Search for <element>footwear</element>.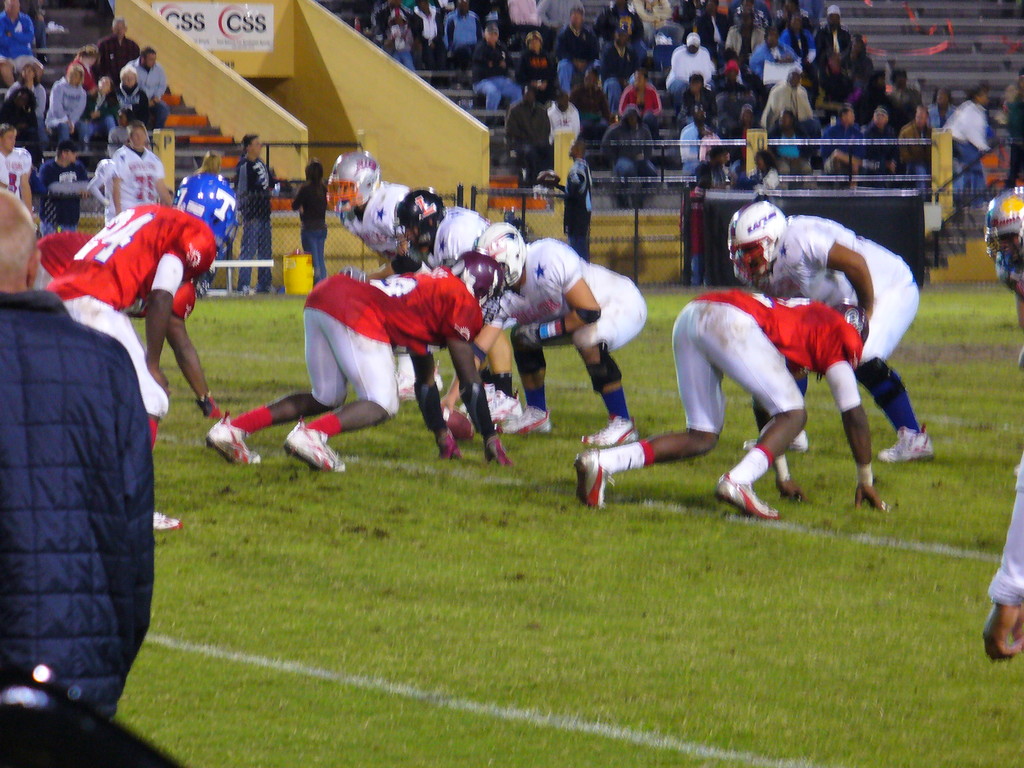
Found at 713/468/782/521.
